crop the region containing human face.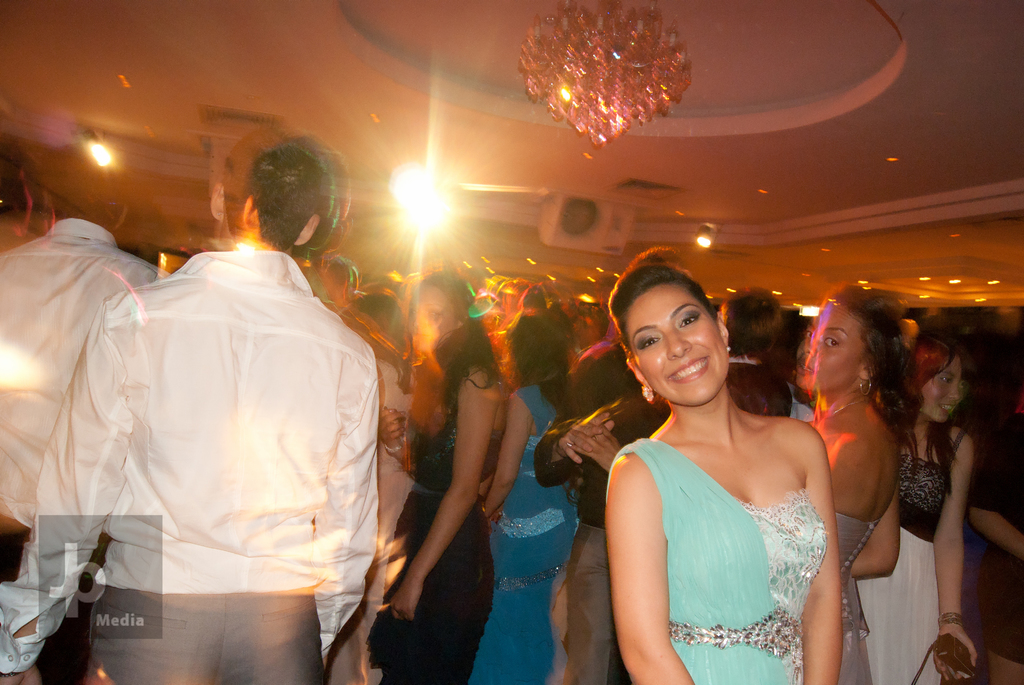
Crop region: {"left": 920, "top": 357, "right": 969, "bottom": 425}.
